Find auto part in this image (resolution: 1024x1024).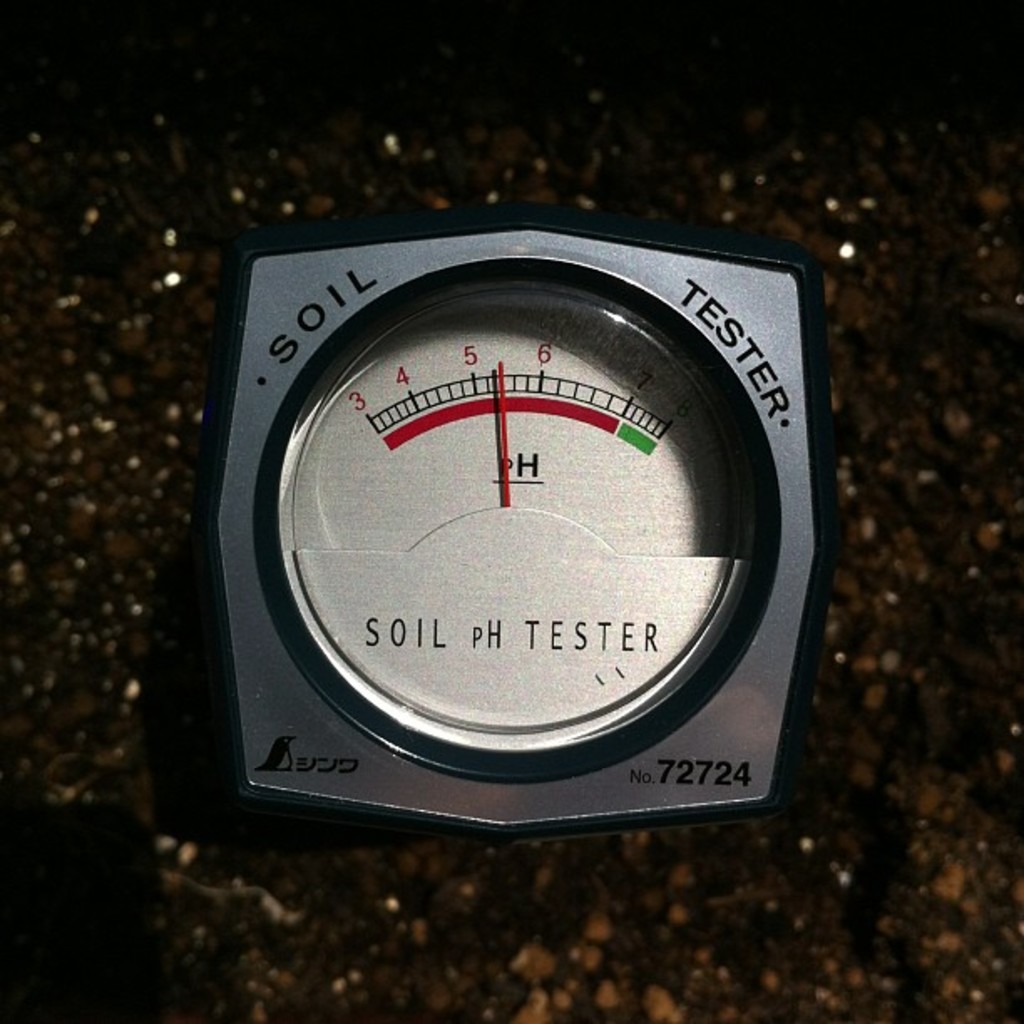
197/256/850/813.
